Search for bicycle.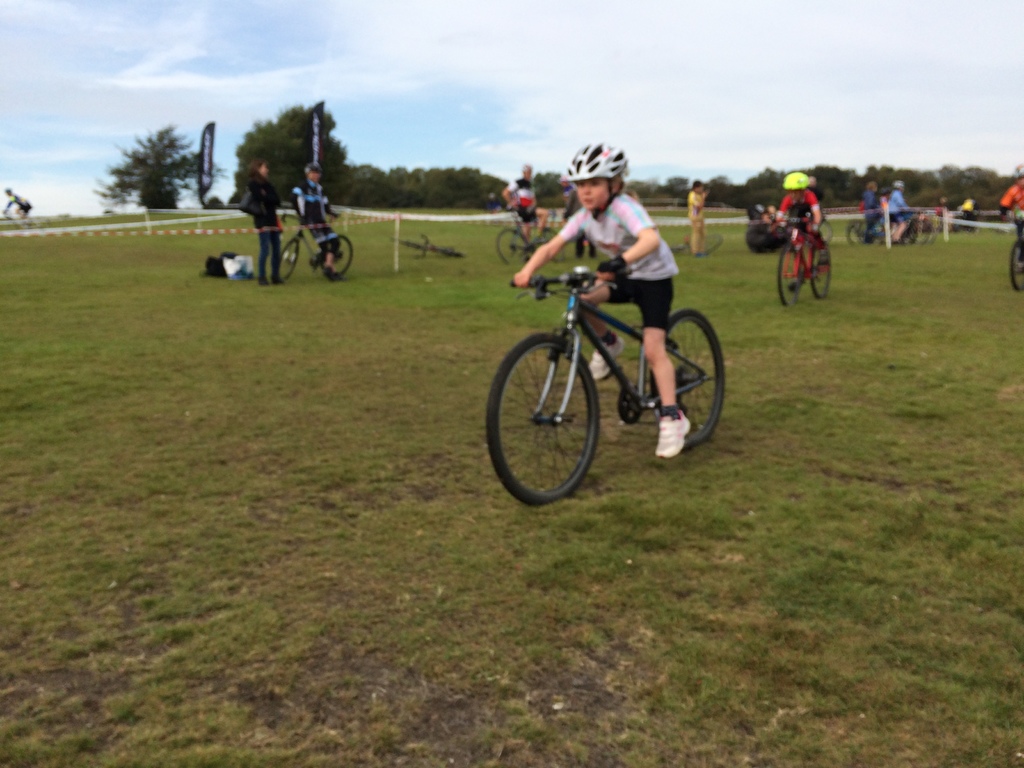
Found at (x1=1010, y1=214, x2=1023, y2=294).
